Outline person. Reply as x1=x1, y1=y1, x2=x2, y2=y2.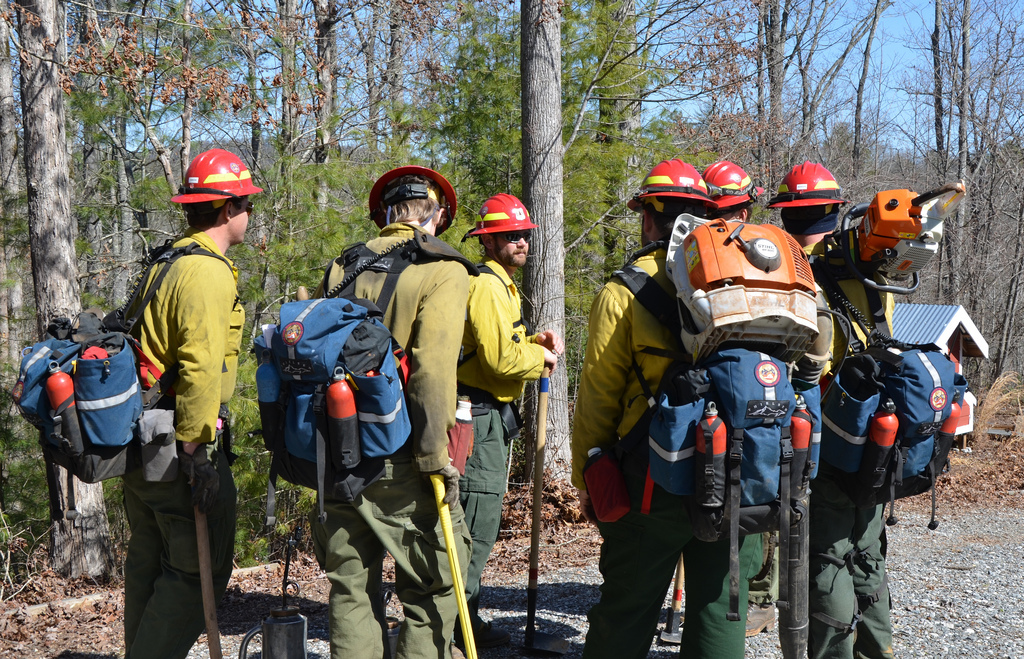
x1=456, y1=185, x2=563, y2=657.
